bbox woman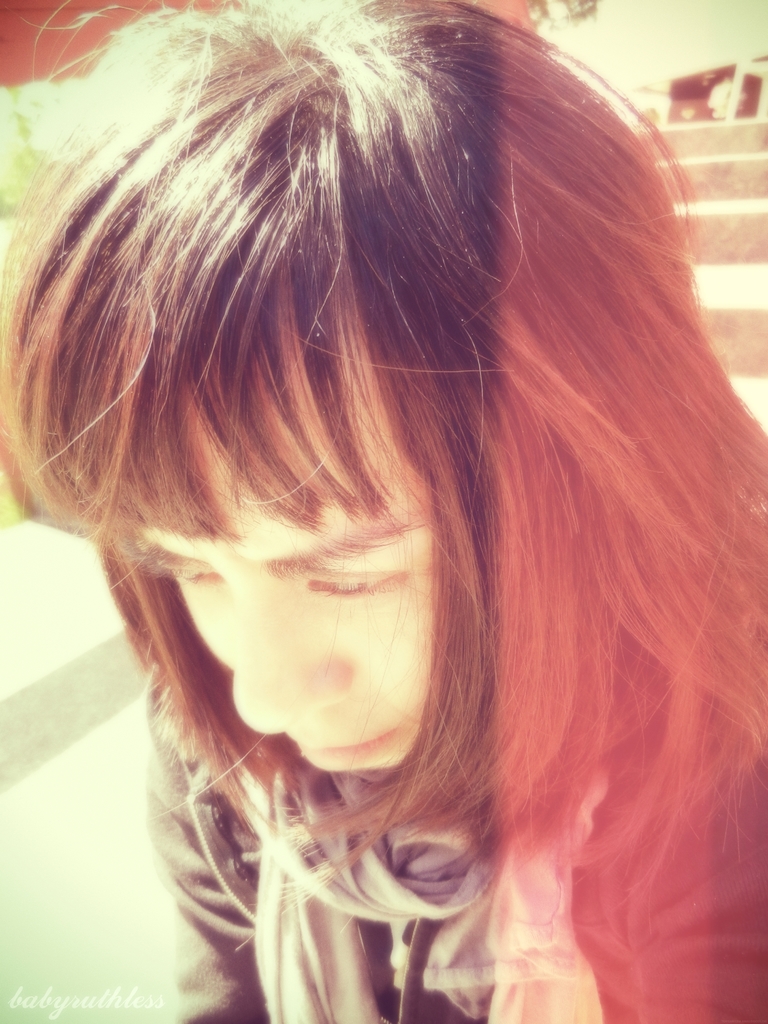
locate(13, 10, 762, 1002)
